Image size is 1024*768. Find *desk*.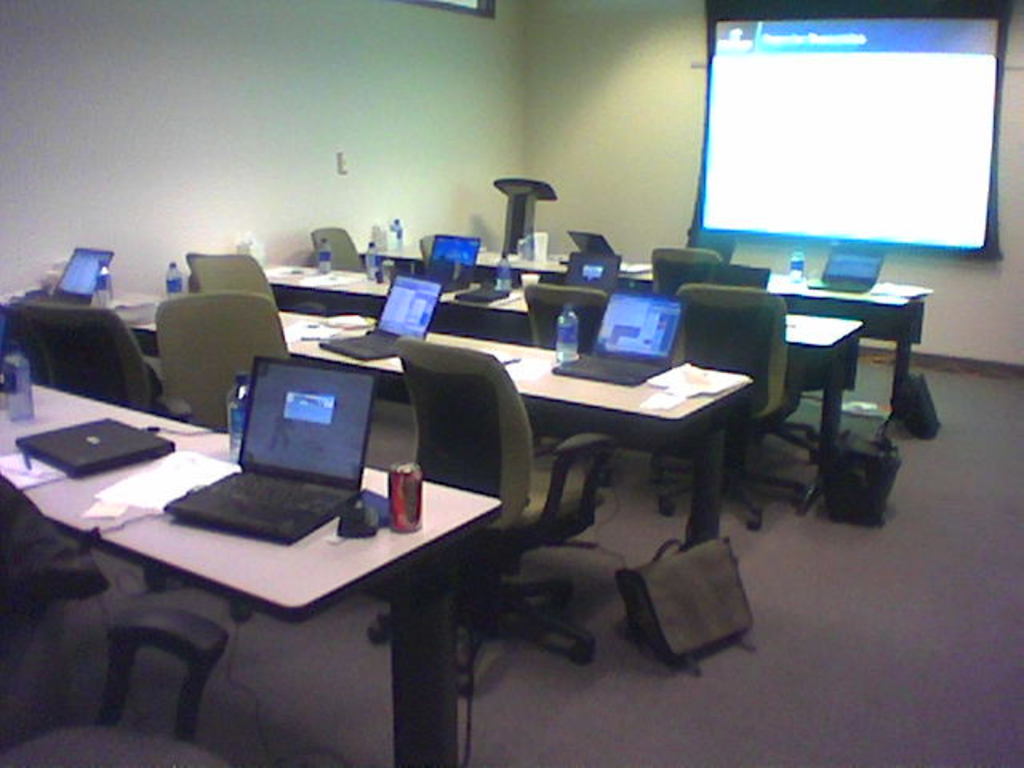
(13, 365, 517, 741).
